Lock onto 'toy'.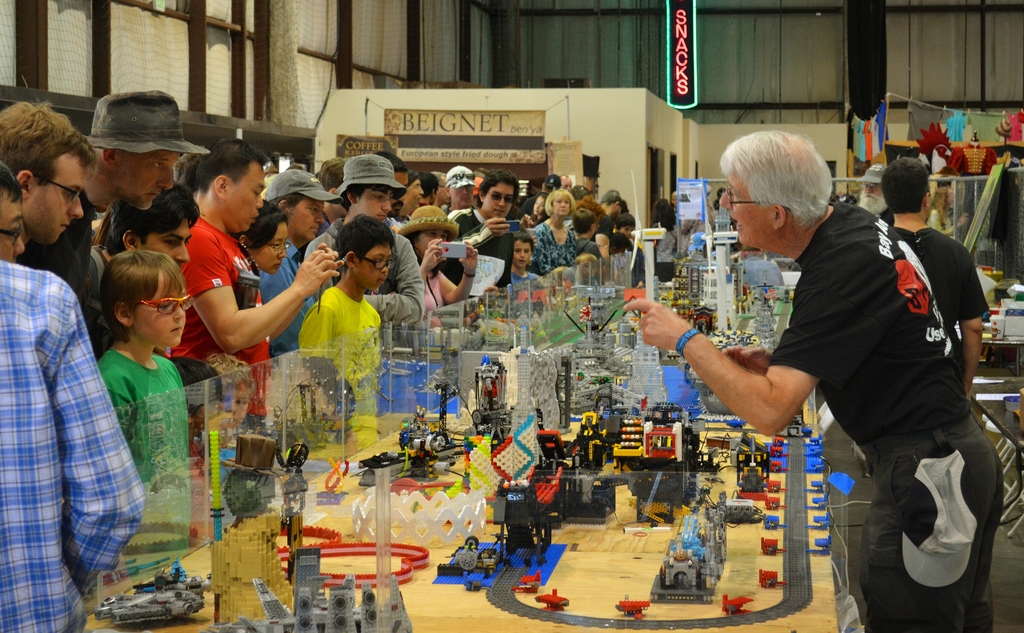
Locked: bbox(623, 595, 646, 617).
